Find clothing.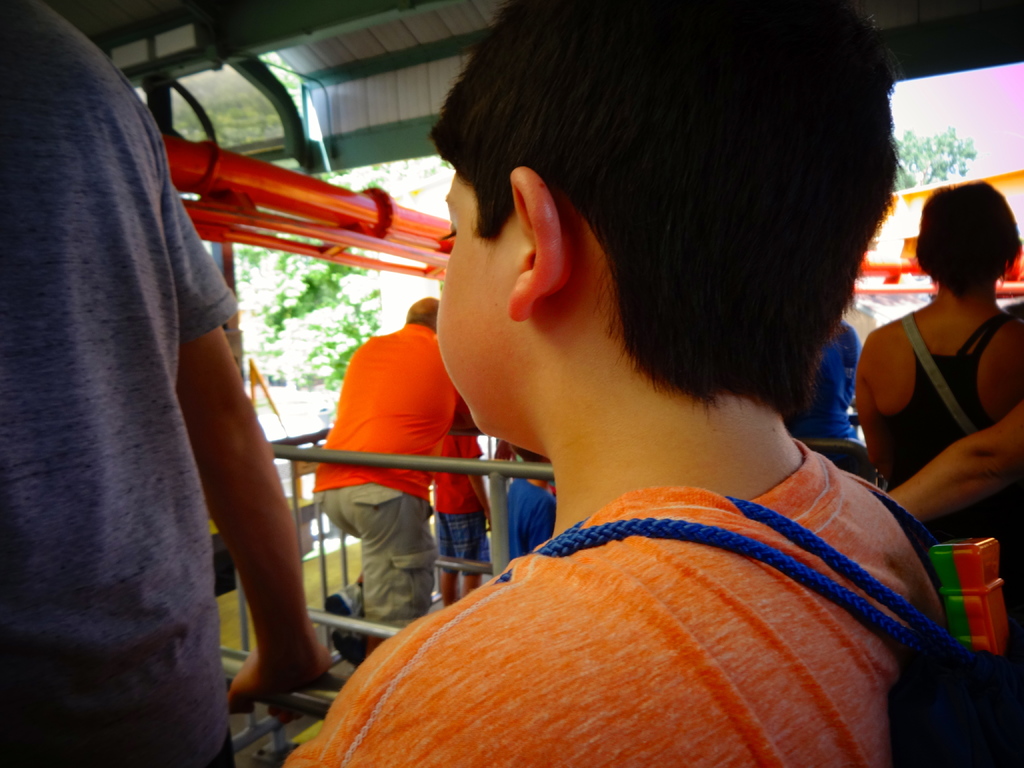
l=502, t=450, r=576, b=572.
